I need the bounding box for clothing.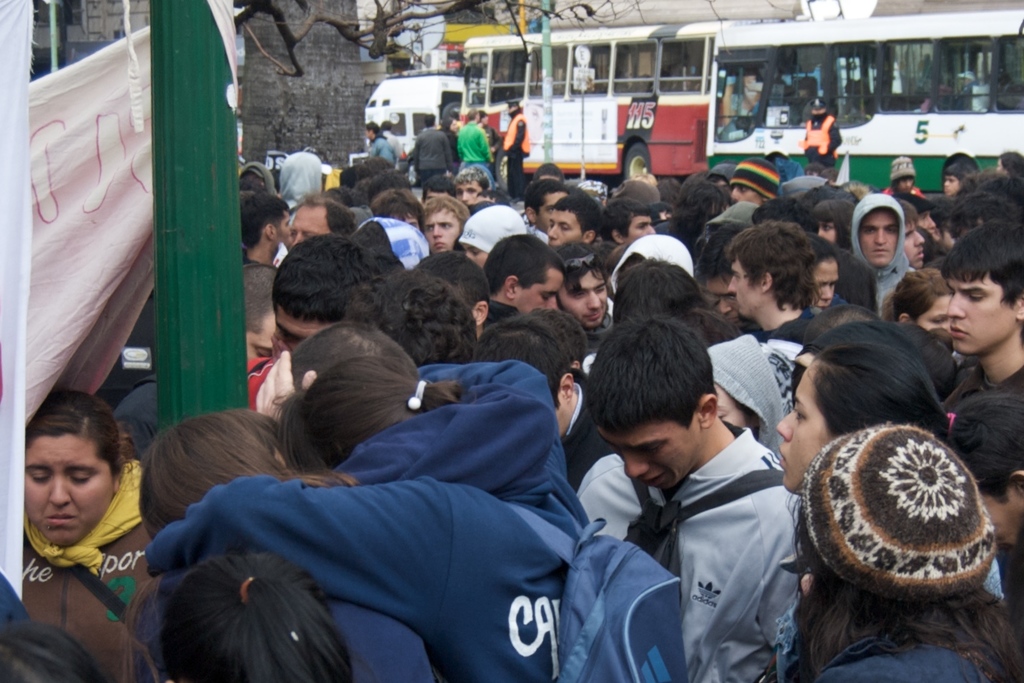
Here it is: (x1=247, y1=346, x2=277, y2=406).
